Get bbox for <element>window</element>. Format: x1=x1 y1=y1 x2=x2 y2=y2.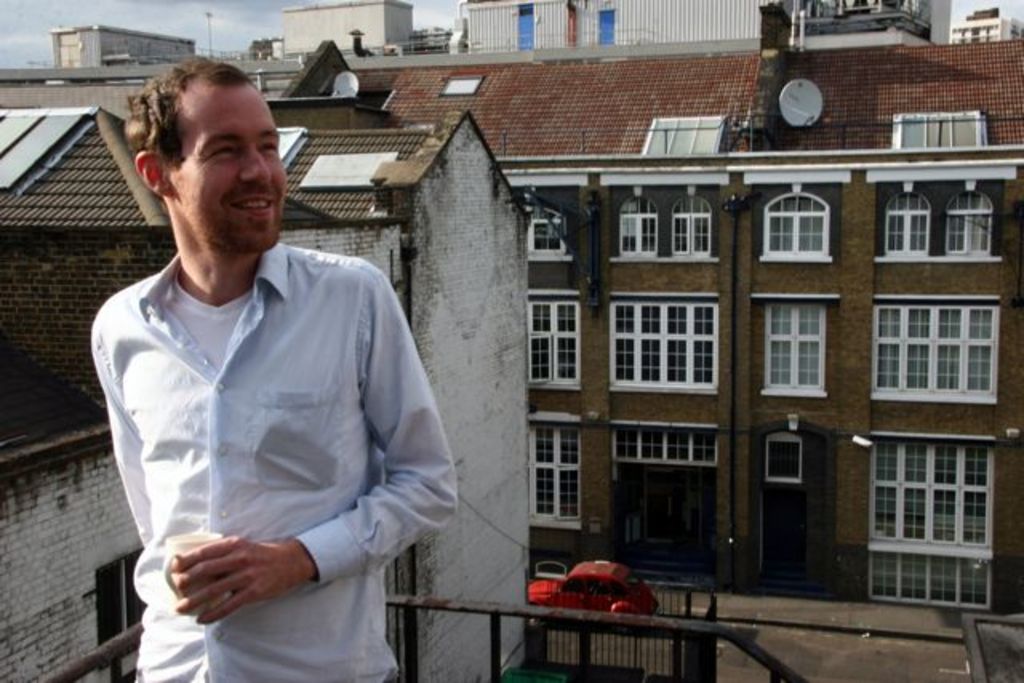
x1=883 y1=190 x2=926 y2=259.
